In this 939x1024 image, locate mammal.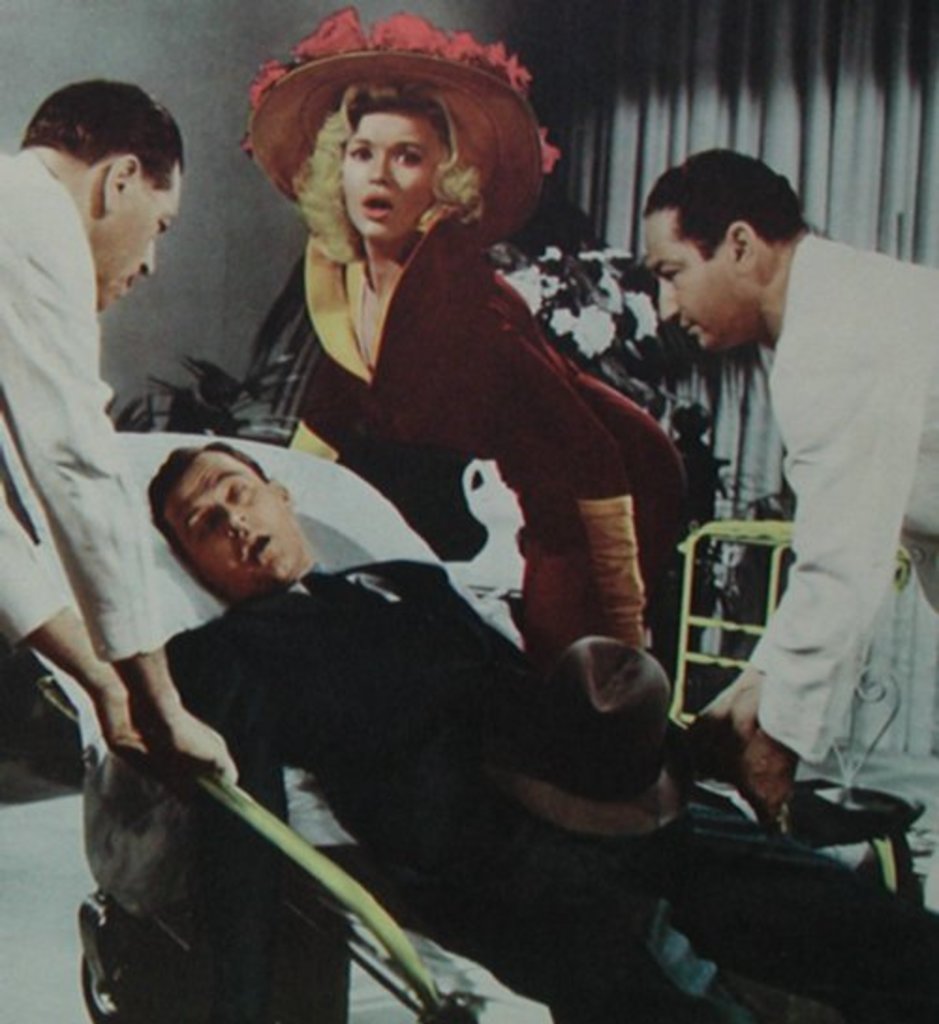
Bounding box: bbox(233, 6, 682, 659).
